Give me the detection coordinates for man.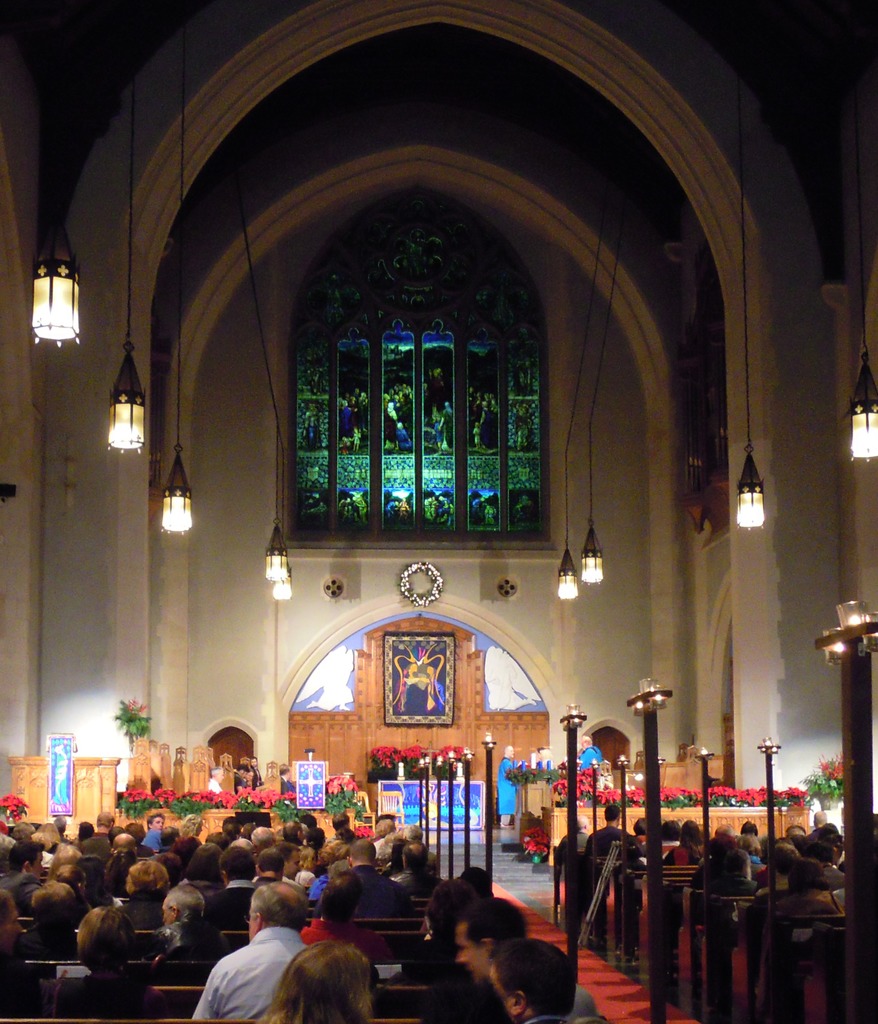
(220, 813, 239, 833).
